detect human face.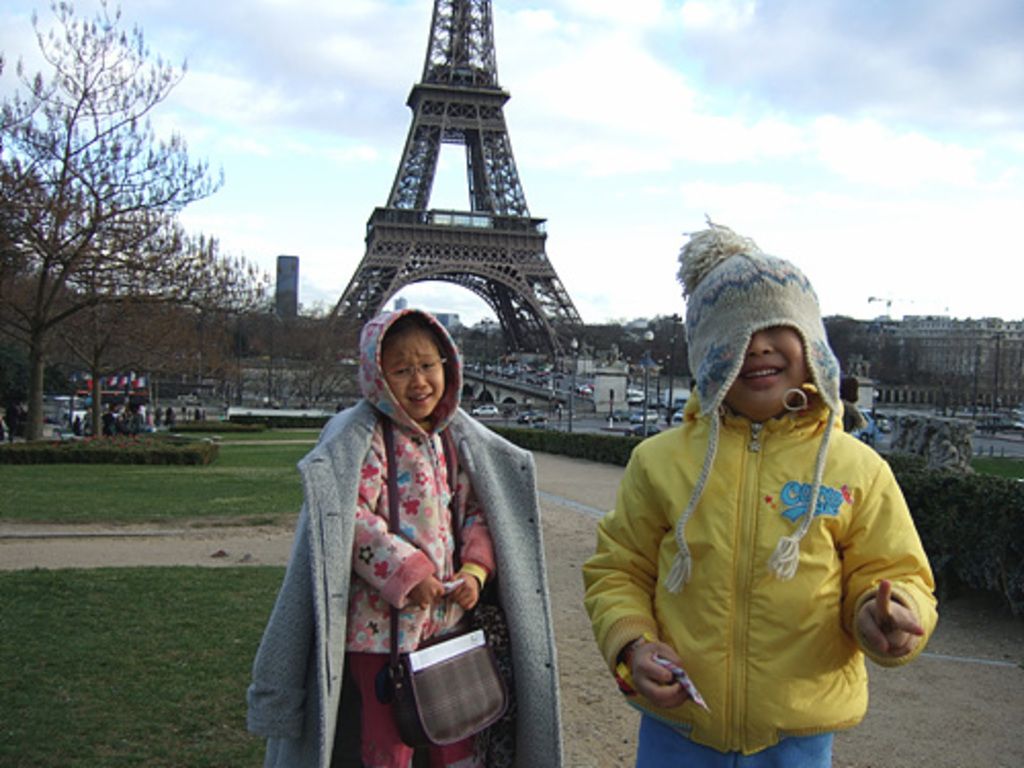
Detected at [x1=383, y1=330, x2=444, y2=424].
